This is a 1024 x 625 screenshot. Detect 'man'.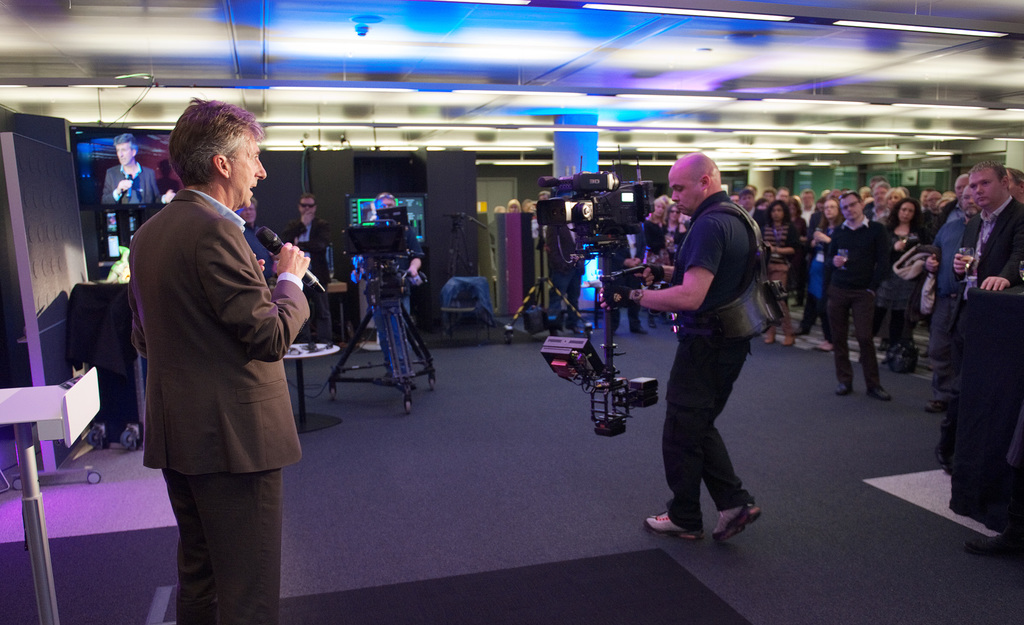
crop(924, 177, 990, 417).
